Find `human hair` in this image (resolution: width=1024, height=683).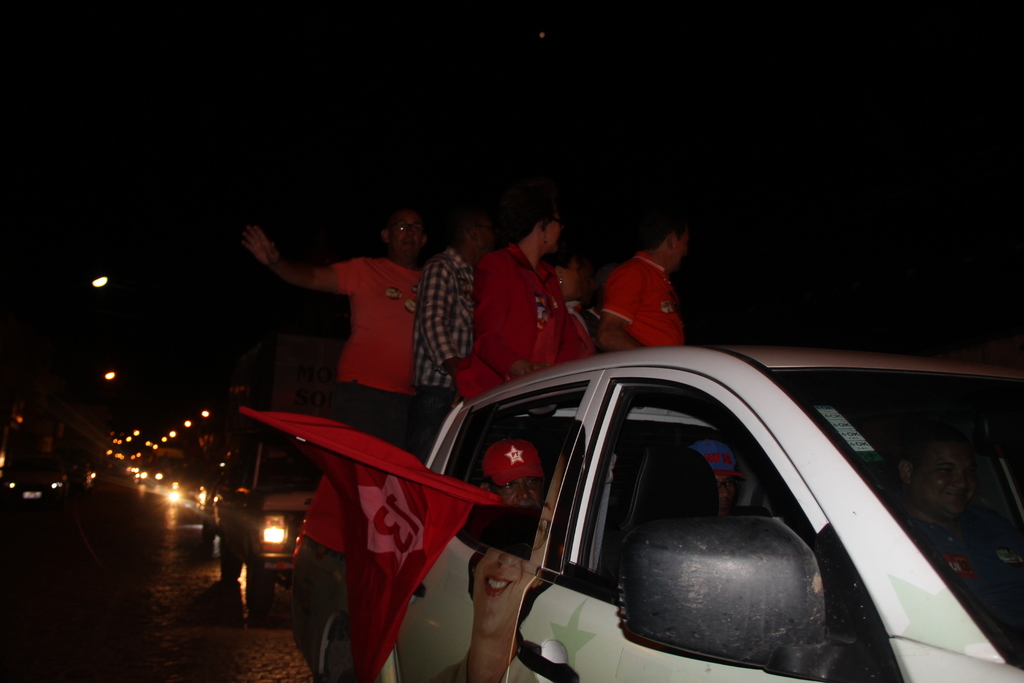
[x1=641, y1=214, x2=690, y2=250].
